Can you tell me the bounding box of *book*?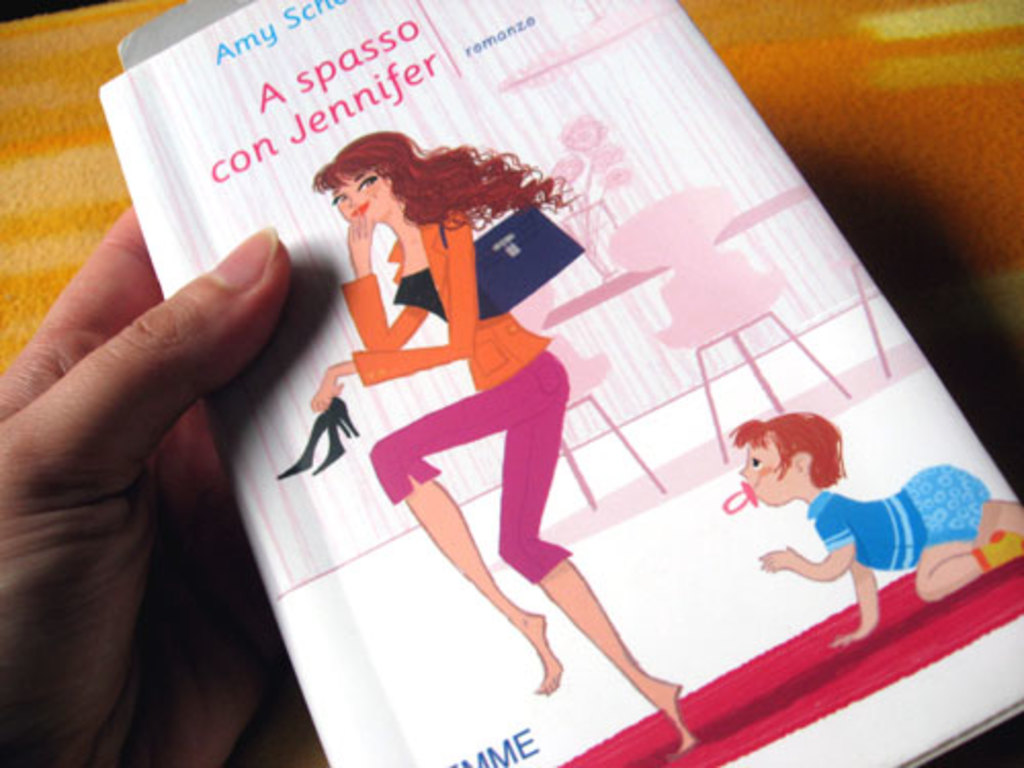
(x1=88, y1=0, x2=1022, y2=766).
